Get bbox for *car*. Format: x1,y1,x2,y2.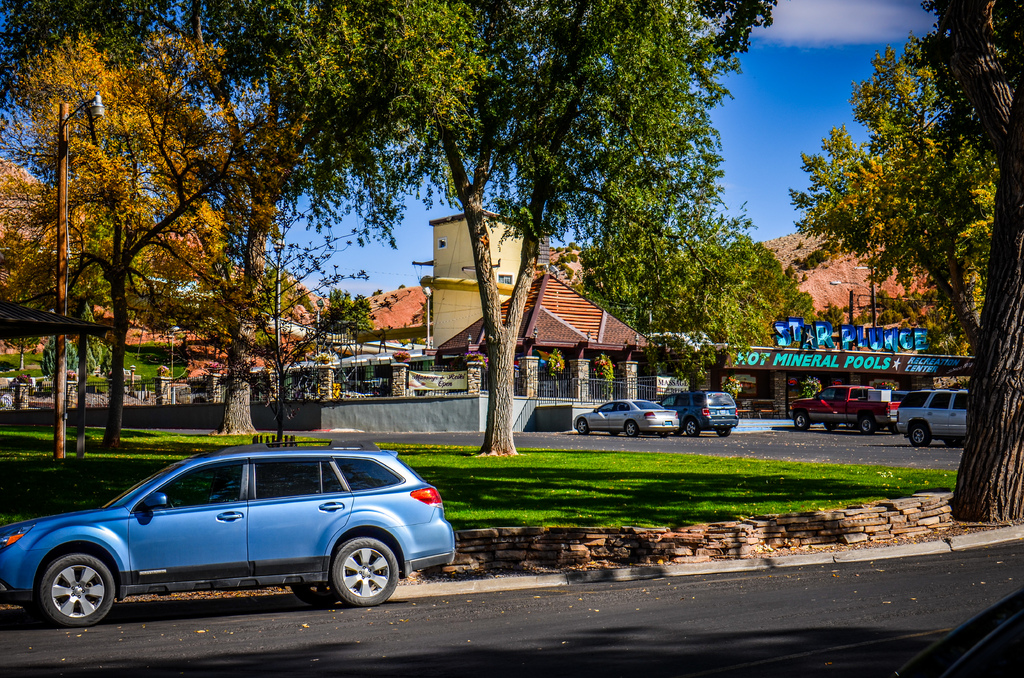
575,400,684,432.
